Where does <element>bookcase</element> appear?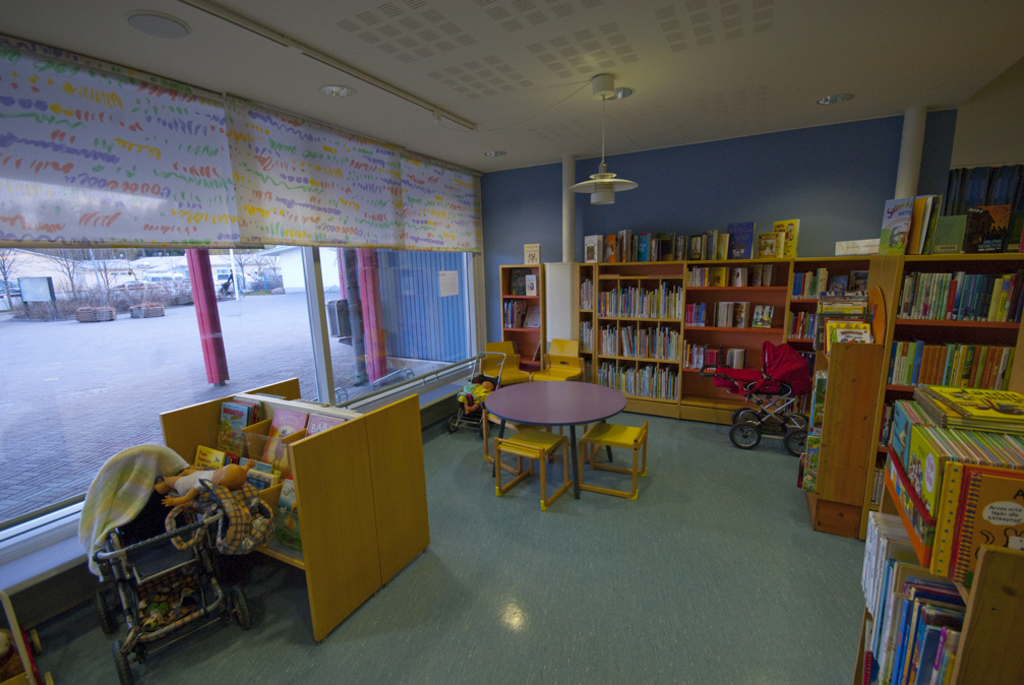
Appears at bbox=(571, 186, 950, 455).
